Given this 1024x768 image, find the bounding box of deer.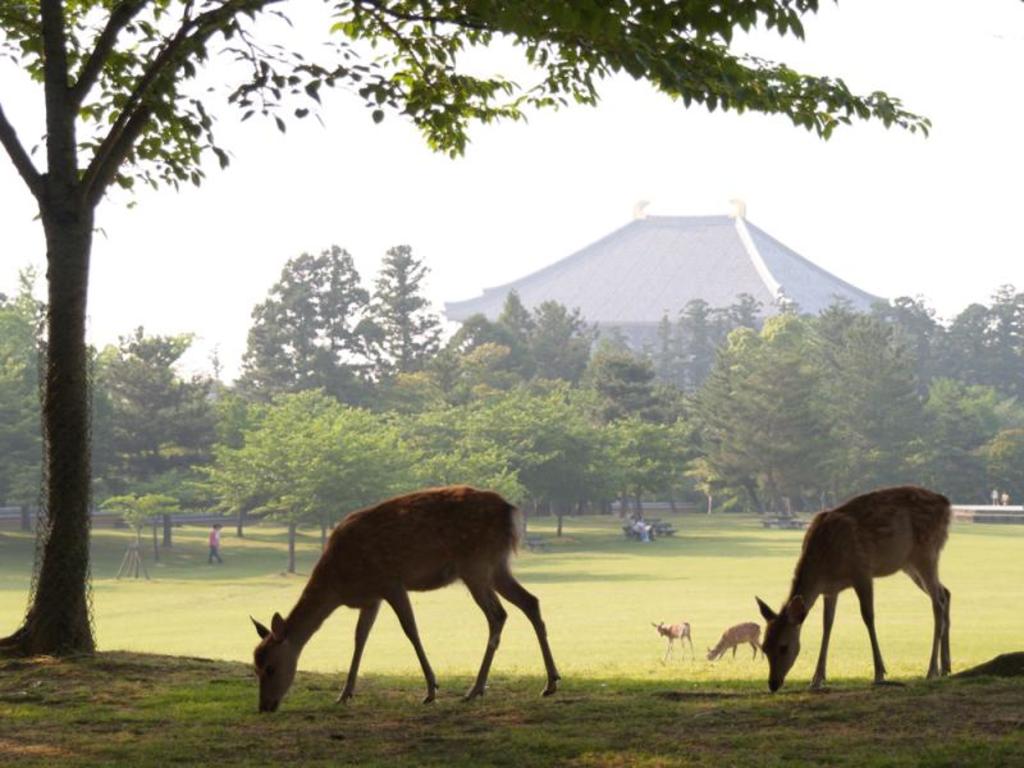
252,485,562,716.
